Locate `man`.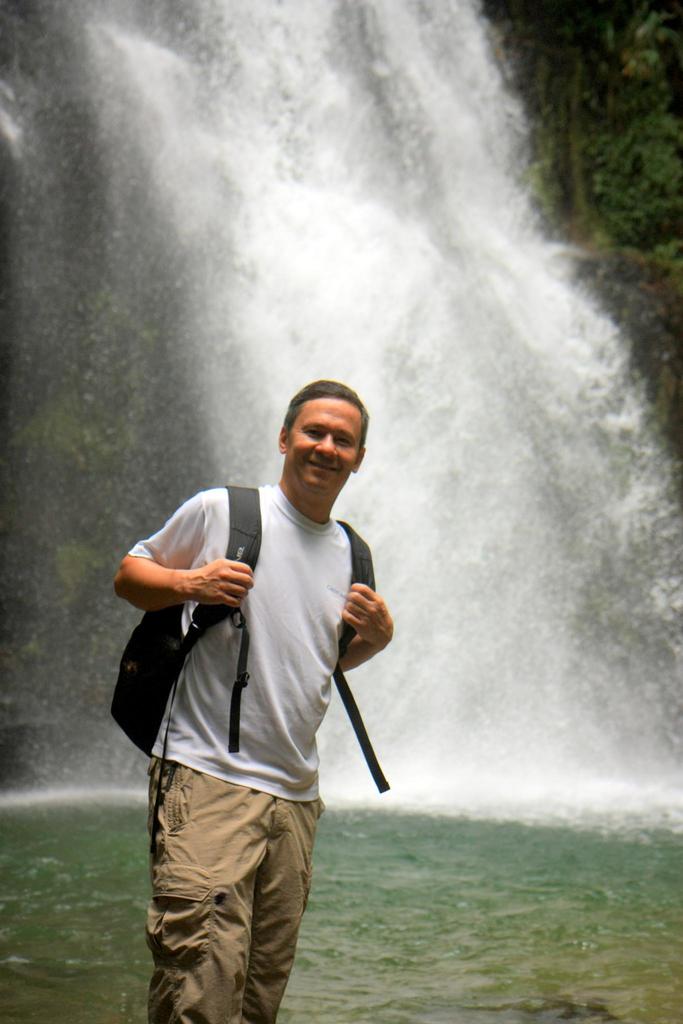
Bounding box: {"x1": 128, "y1": 371, "x2": 402, "y2": 1012}.
